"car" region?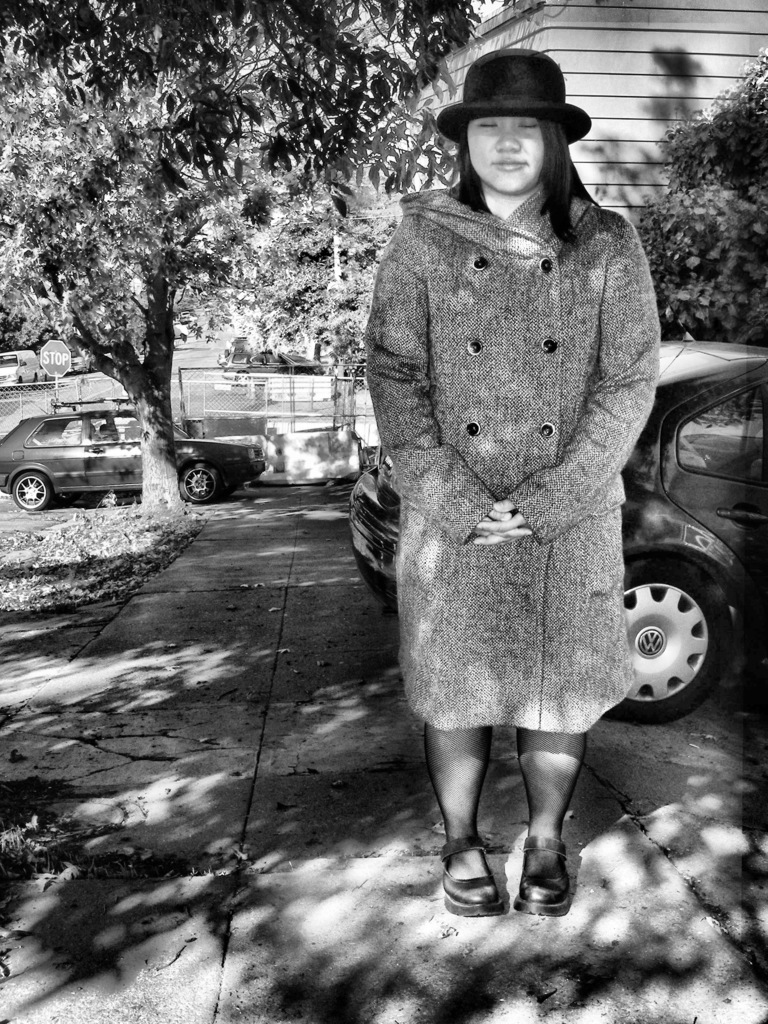
[x1=349, y1=270, x2=767, y2=725]
